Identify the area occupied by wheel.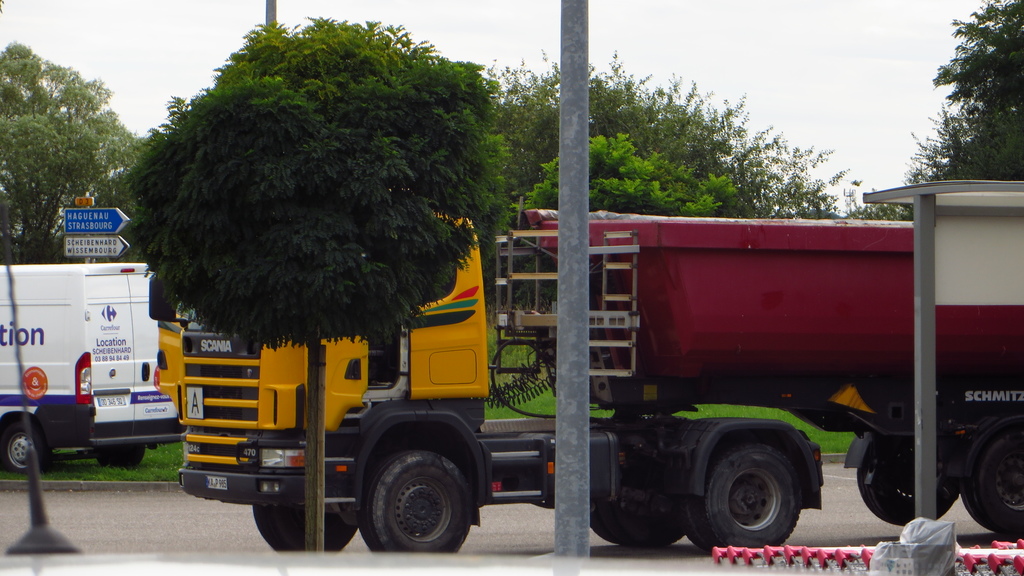
Area: box(697, 435, 819, 543).
